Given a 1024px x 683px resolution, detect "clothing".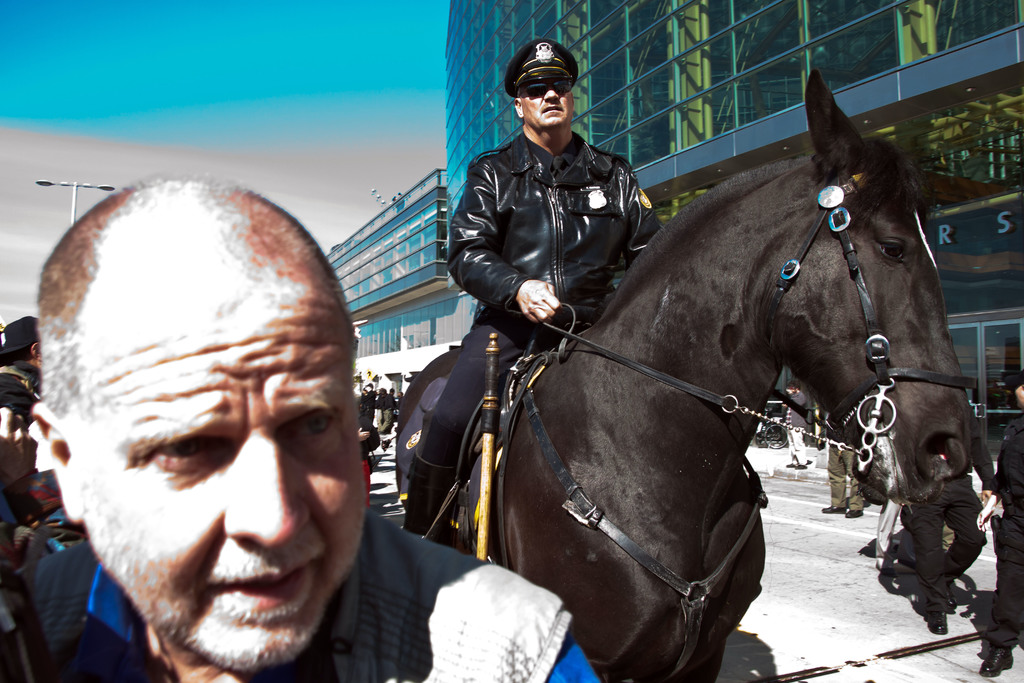
box(409, 131, 662, 468).
